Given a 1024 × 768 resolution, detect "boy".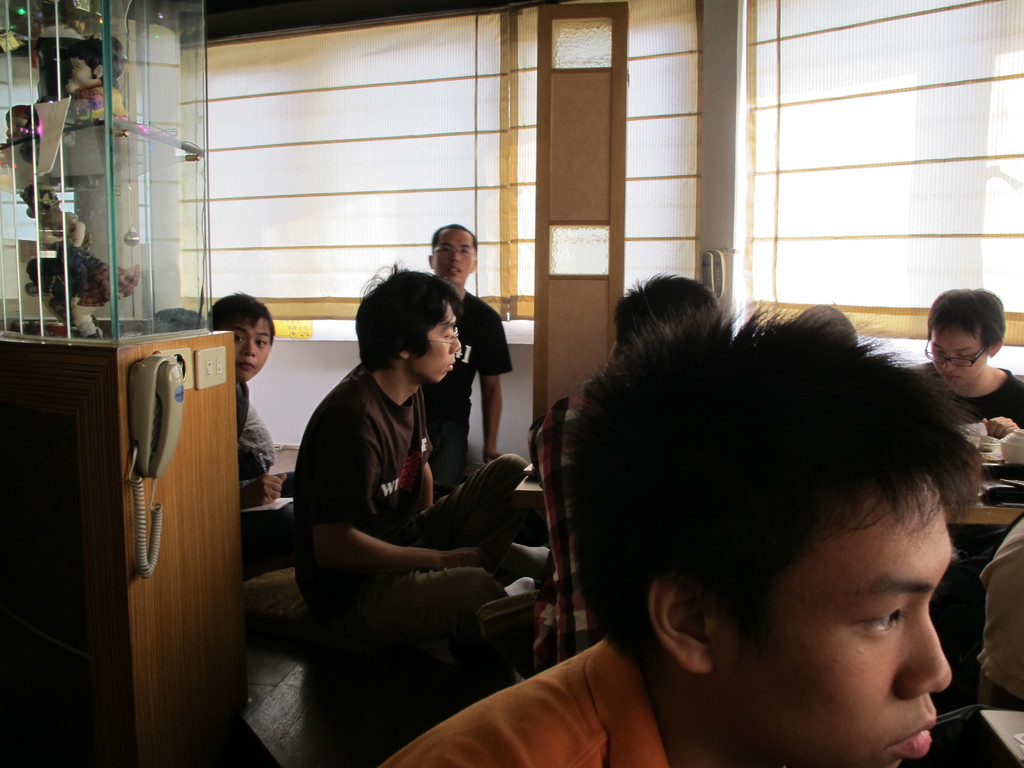
[x1=380, y1=301, x2=982, y2=767].
